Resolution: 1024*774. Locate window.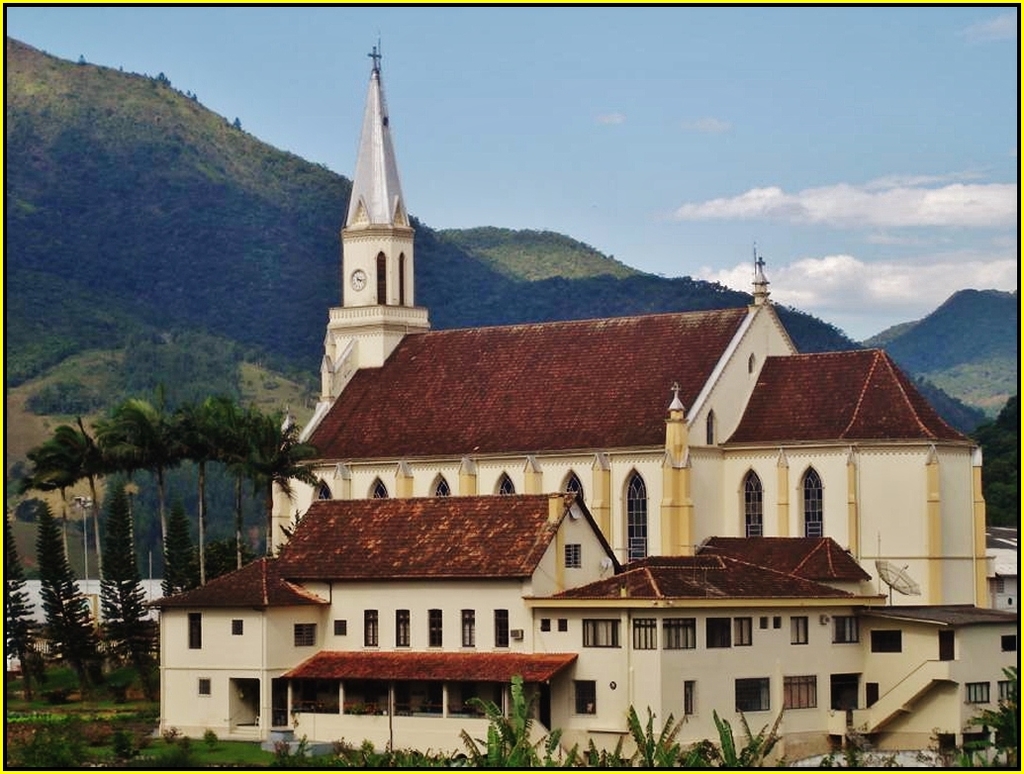
select_region(667, 622, 698, 646).
